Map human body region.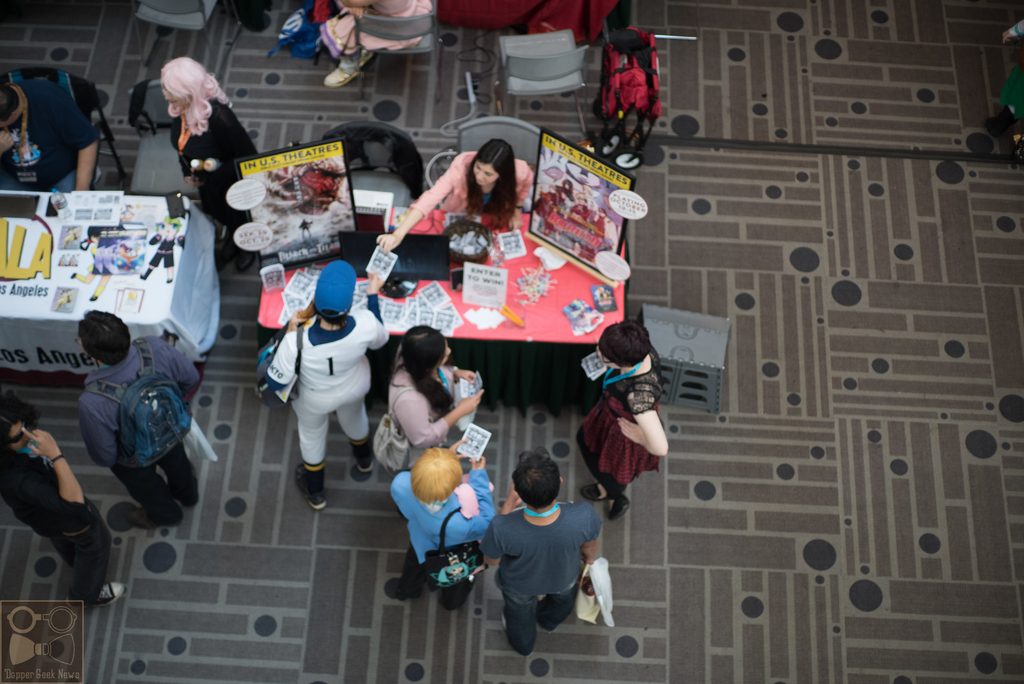
Mapped to bbox(154, 55, 257, 263).
